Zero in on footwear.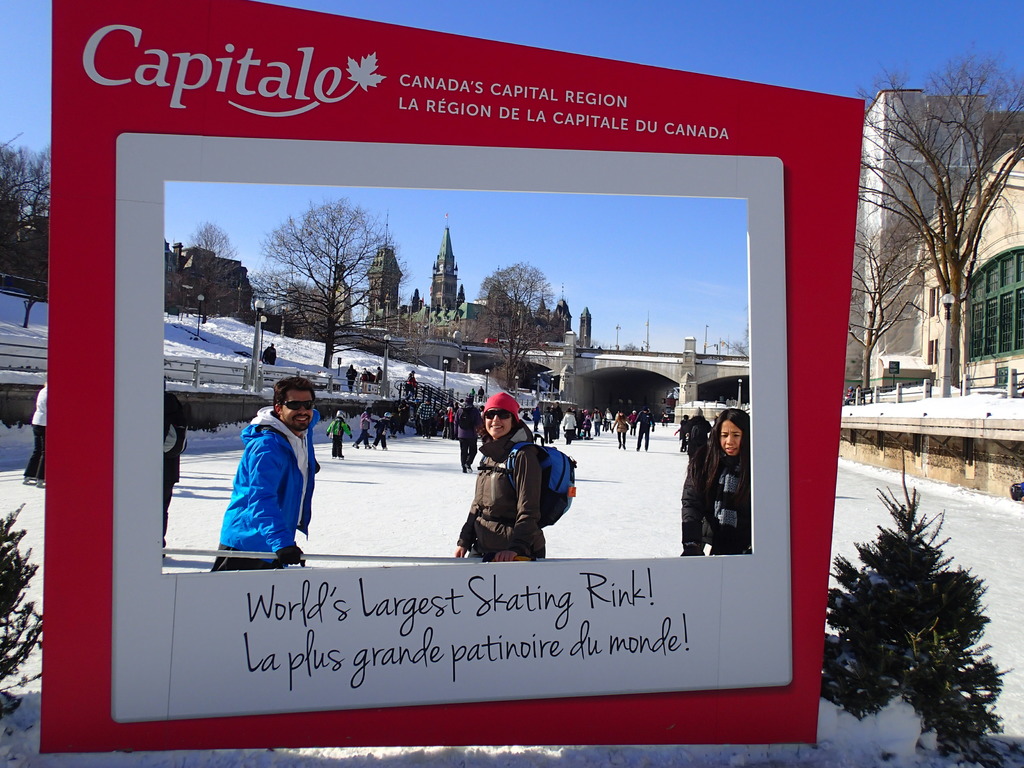
Zeroed in: left=351, top=442, right=358, bottom=447.
